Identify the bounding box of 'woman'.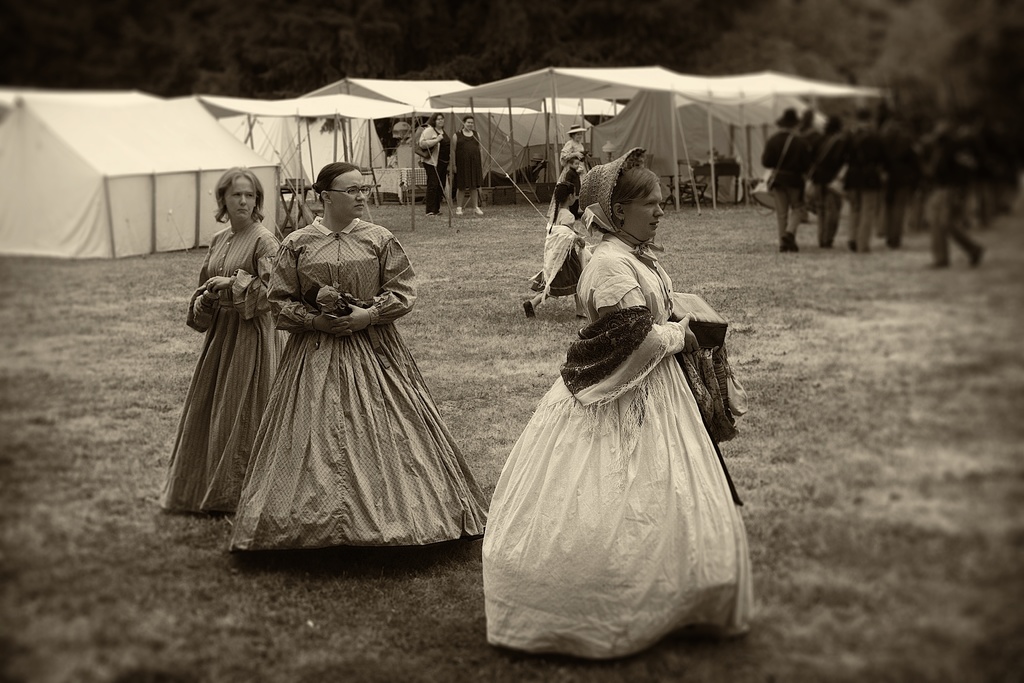
l=540, t=123, r=588, b=223.
